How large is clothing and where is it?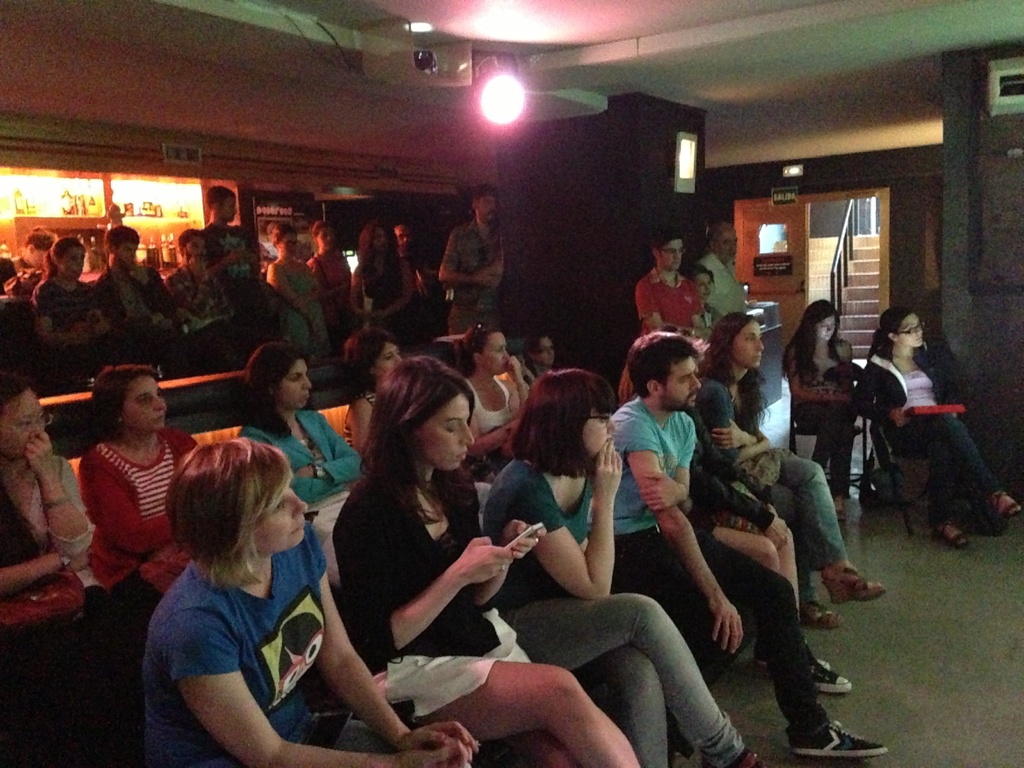
Bounding box: x1=696 y1=373 x2=852 y2=598.
